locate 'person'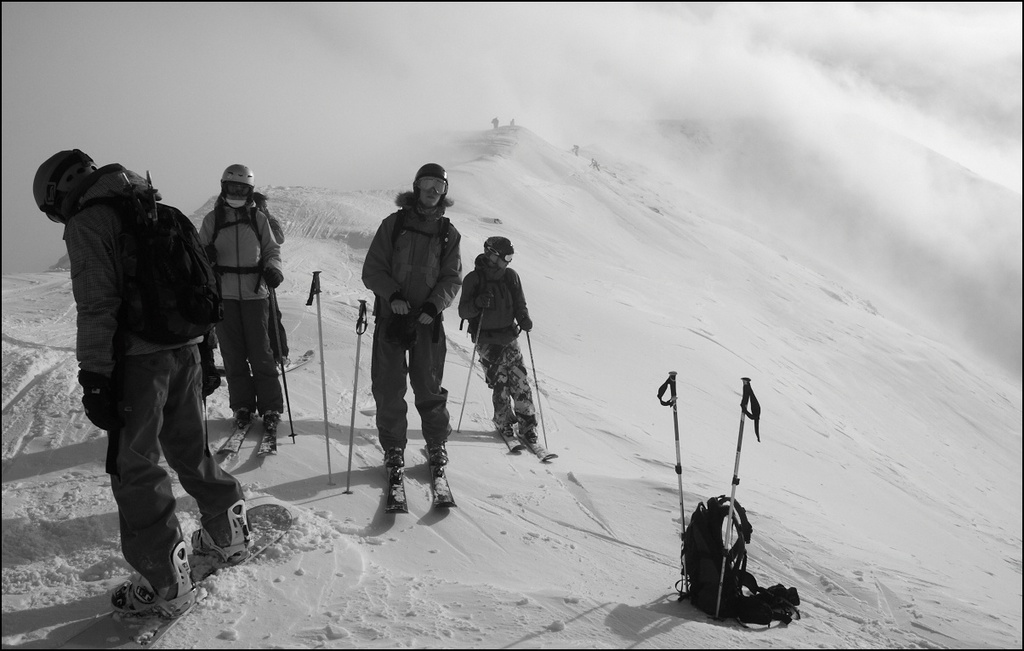
360, 163, 461, 473
